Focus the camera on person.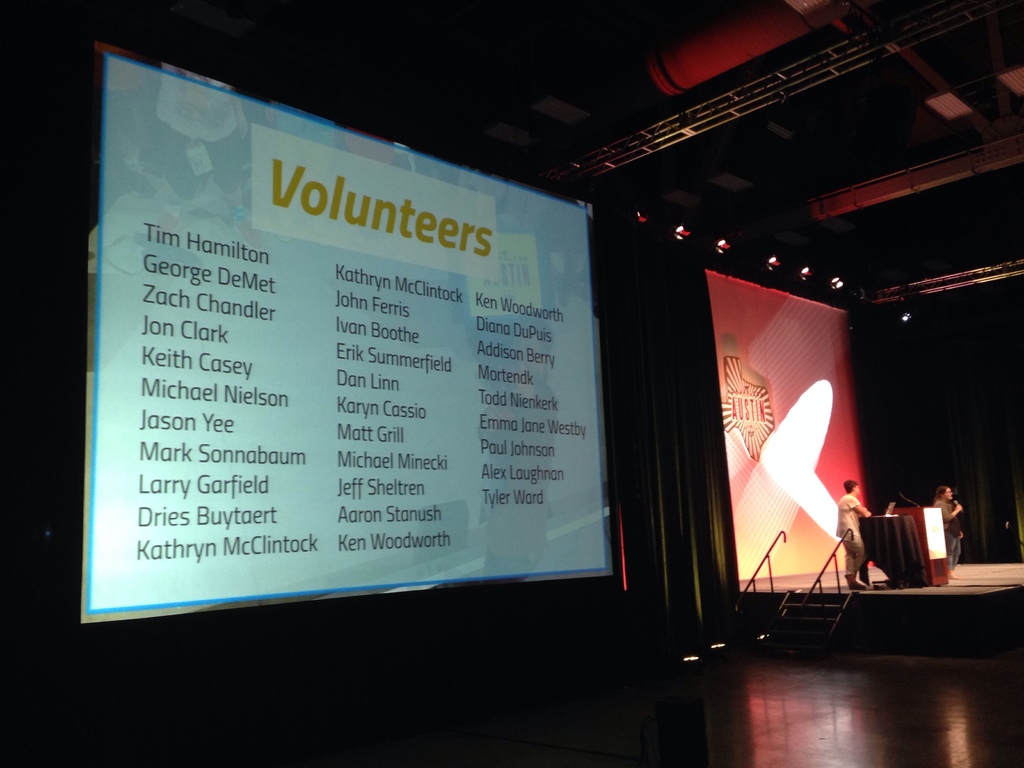
Focus region: select_region(835, 481, 872, 591).
